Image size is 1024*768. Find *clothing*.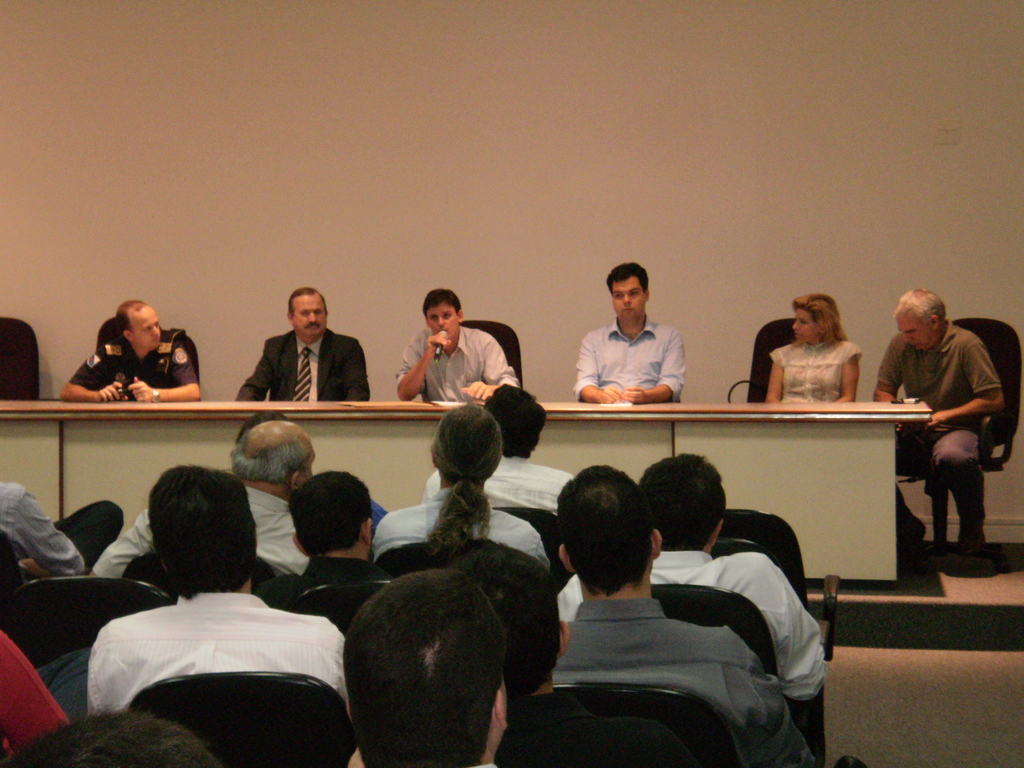
371 484 548 570.
